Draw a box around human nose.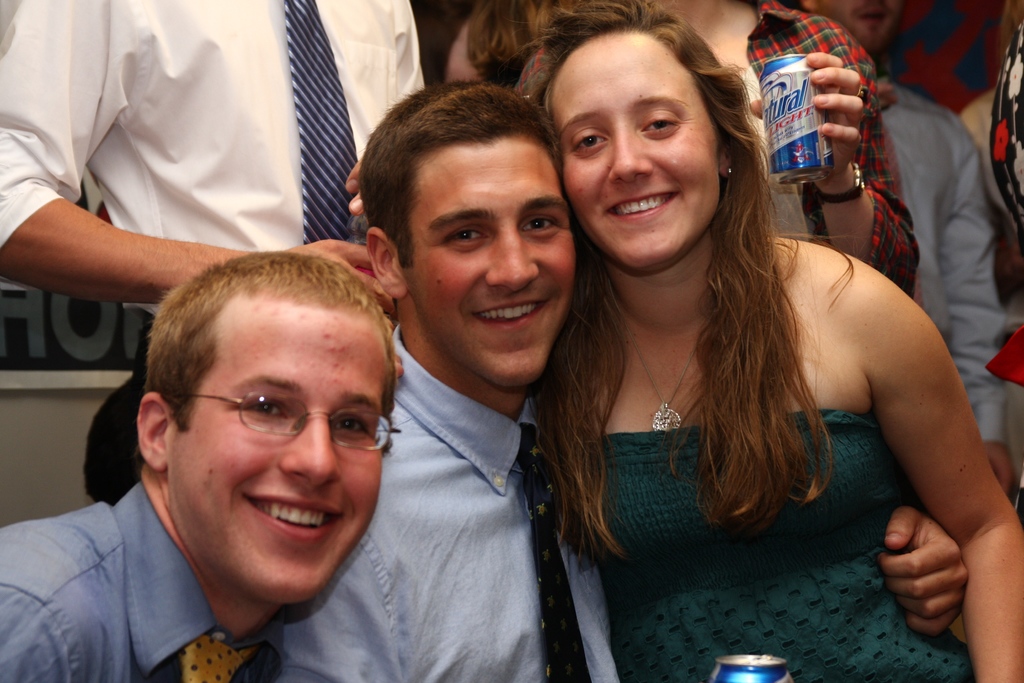
rect(610, 134, 650, 186).
